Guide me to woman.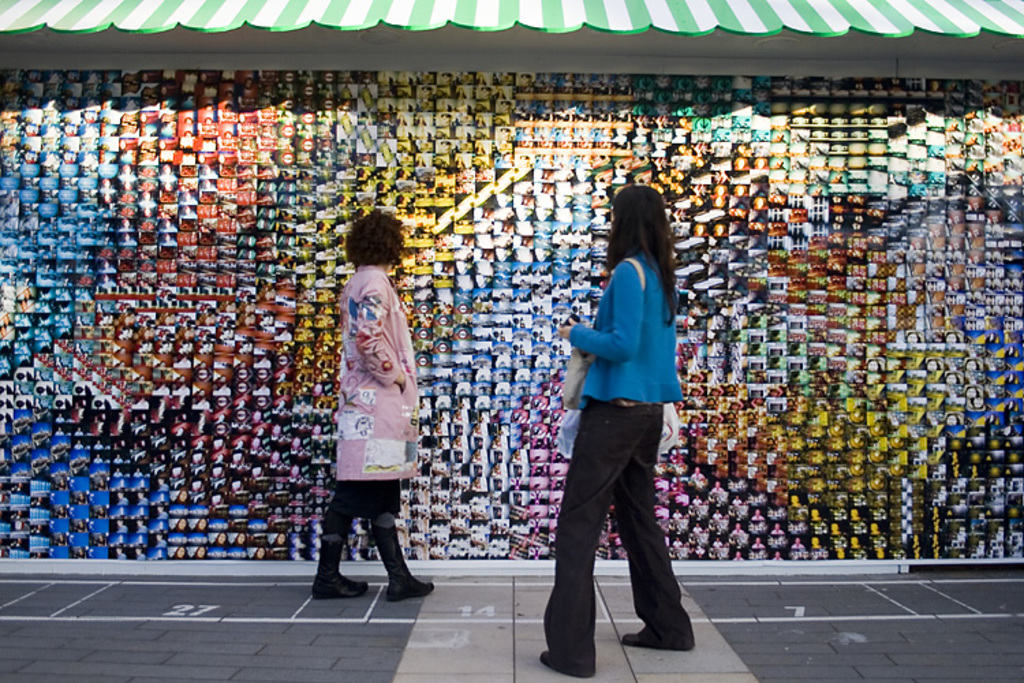
Guidance: x1=541, y1=184, x2=699, y2=679.
